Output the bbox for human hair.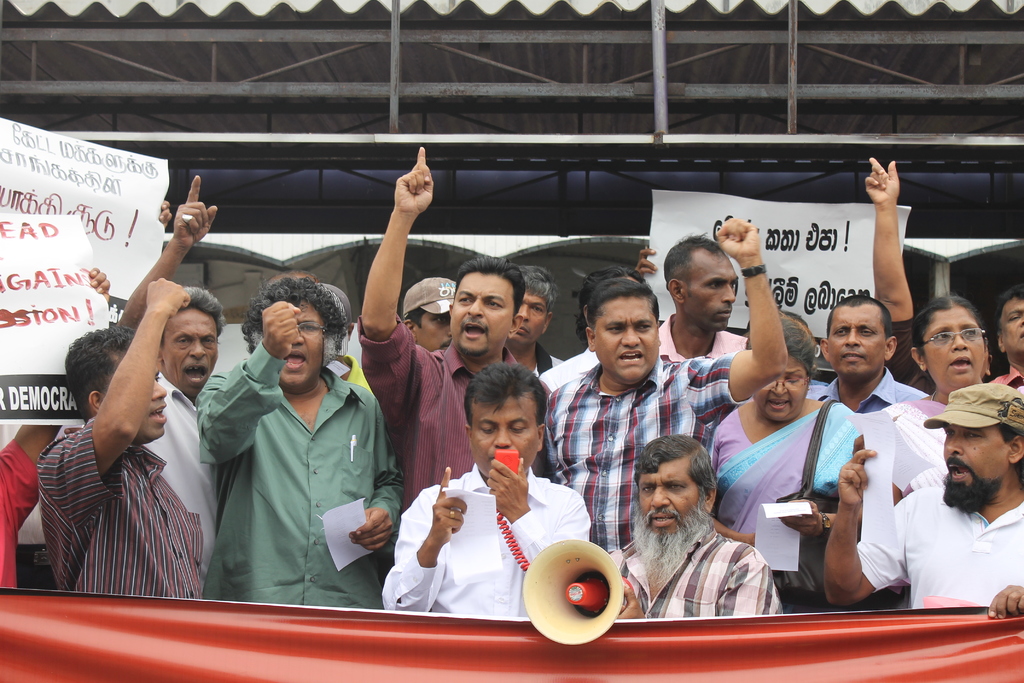
(x1=524, y1=264, x2=560, y2=322).
